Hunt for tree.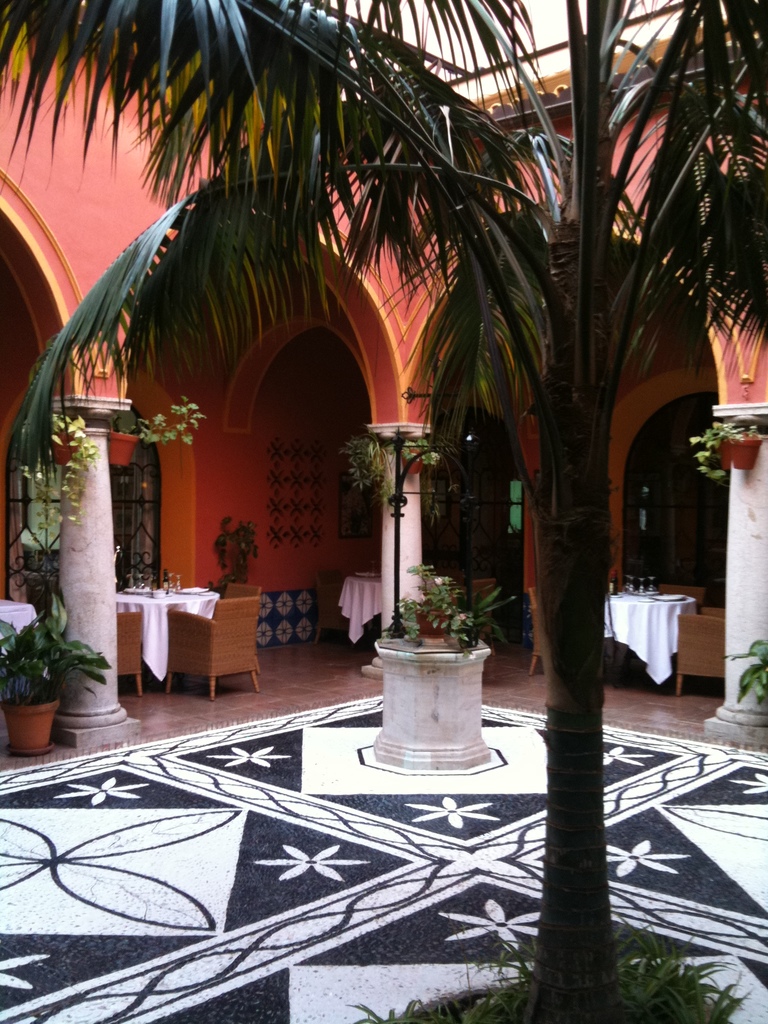
Hunted down at box(0, 0, 766, 1018).
